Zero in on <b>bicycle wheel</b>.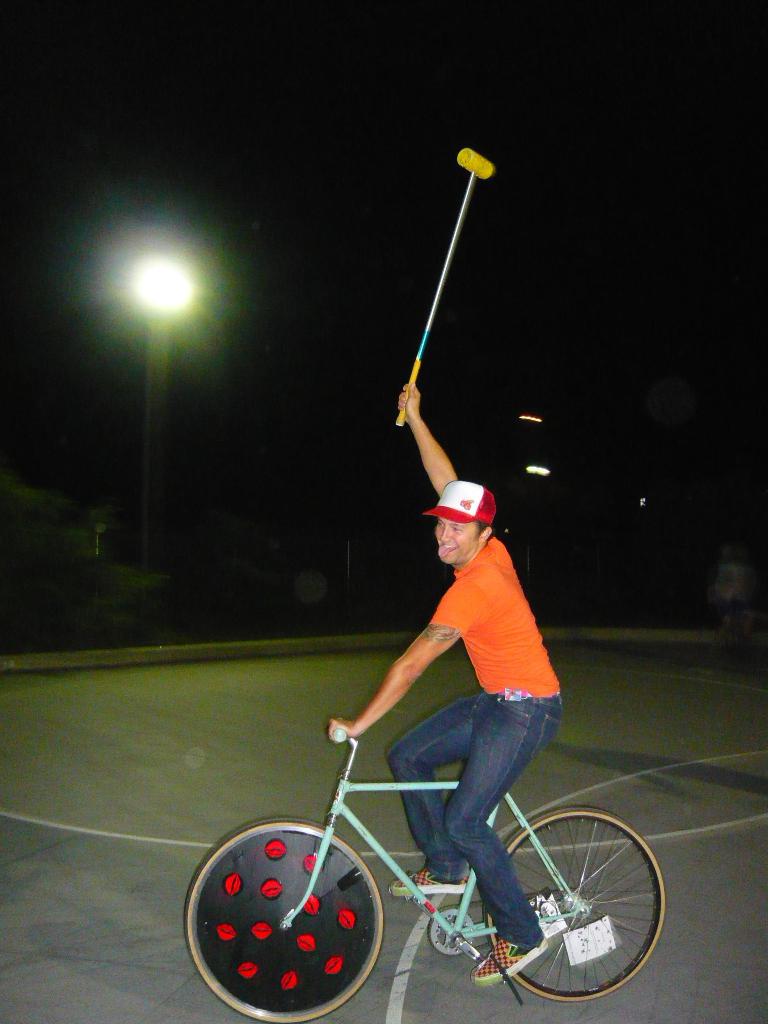
Zeroed in: BBox(477, 813, 682, 1012).
